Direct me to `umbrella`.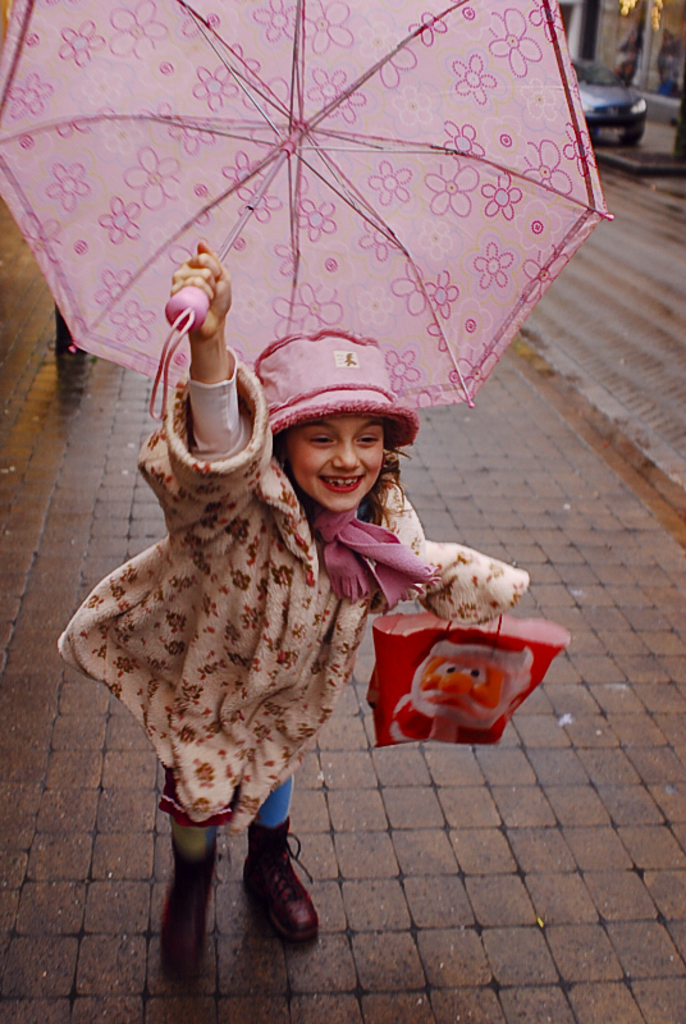
Direction: 0,0,613,422.
